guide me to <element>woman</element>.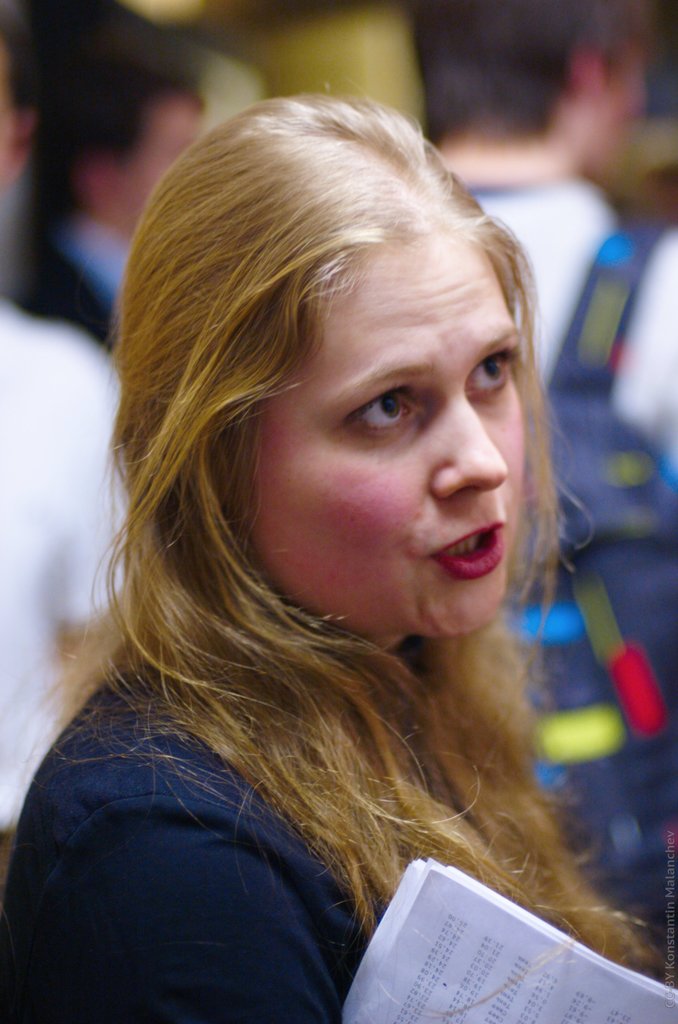
Guidance: {"left": 19, "top": 108, "right": 665, "bottom": 995}.
